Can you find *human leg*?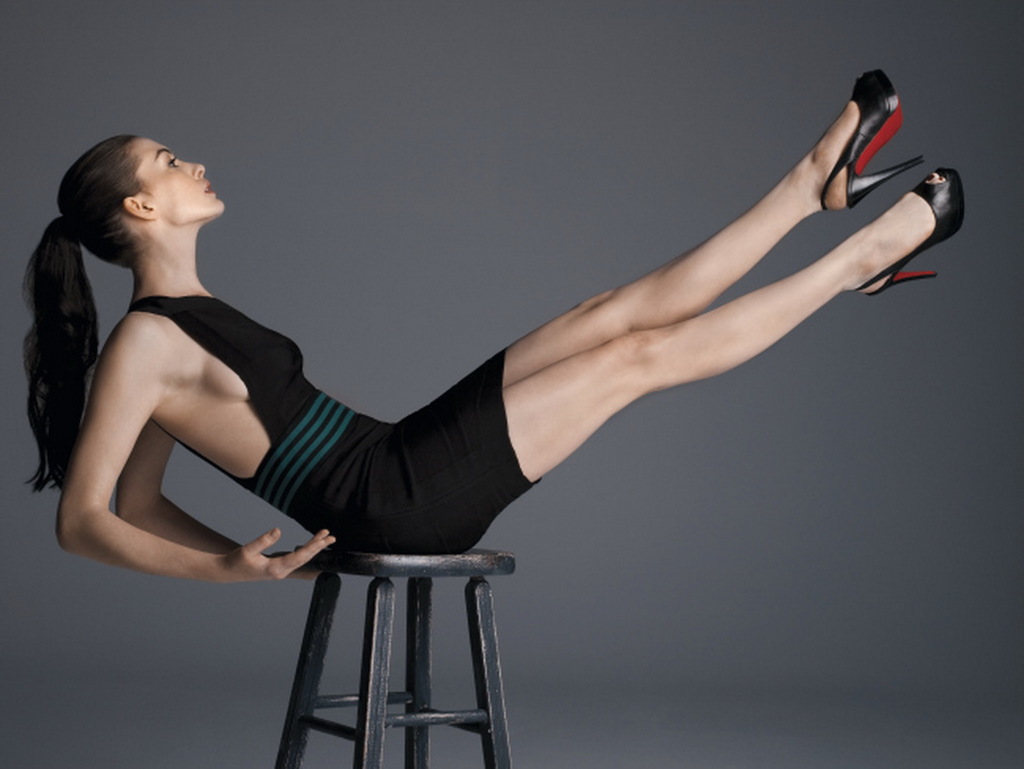
Yes, bounding box: [426,65,967,536].
